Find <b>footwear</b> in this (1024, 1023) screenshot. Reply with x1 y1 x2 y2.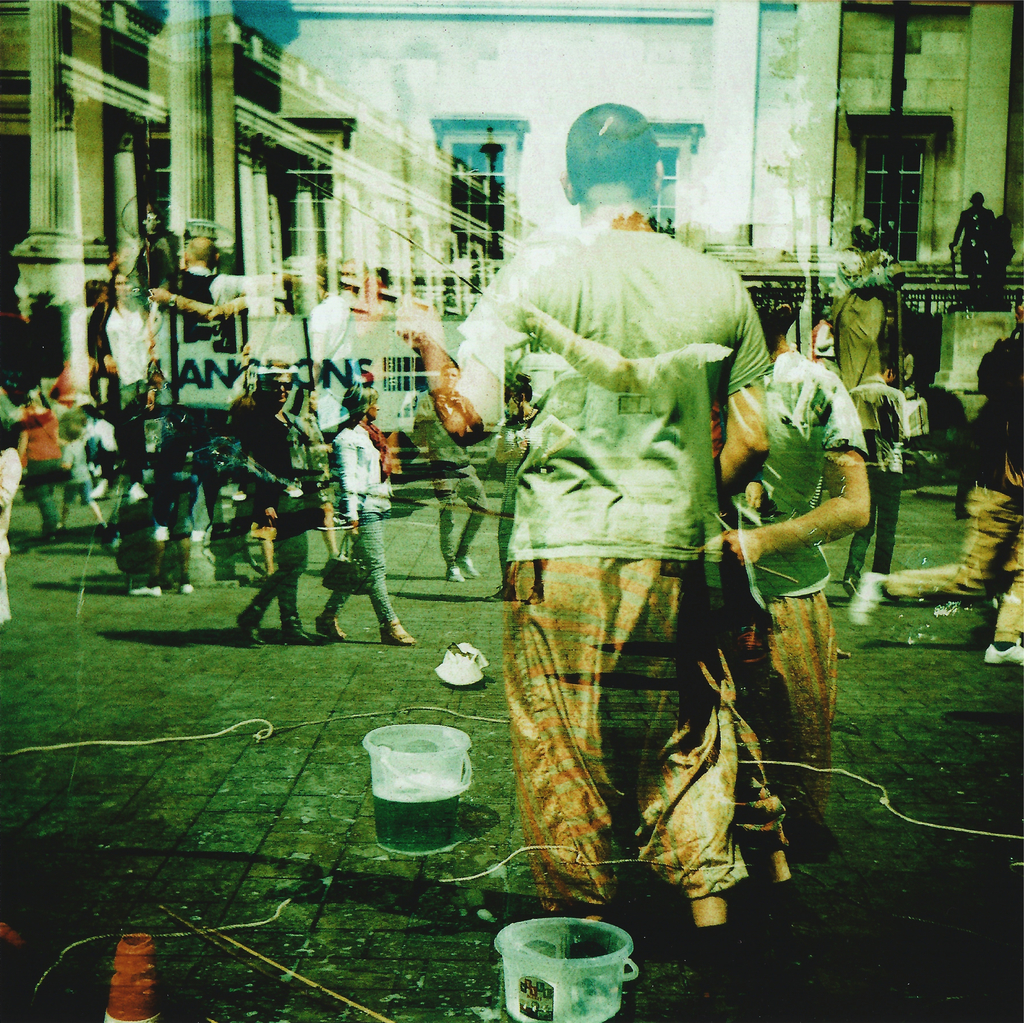
442 562 479 587.
